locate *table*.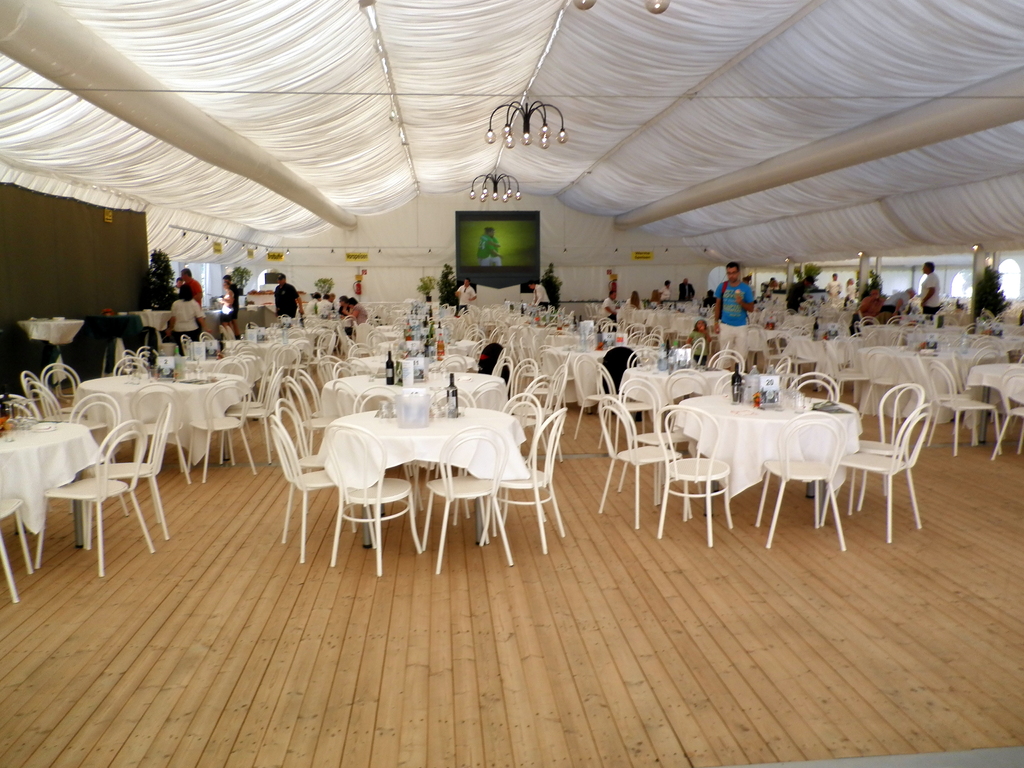
Bounding box: rect(549, 336, 631, 382).
